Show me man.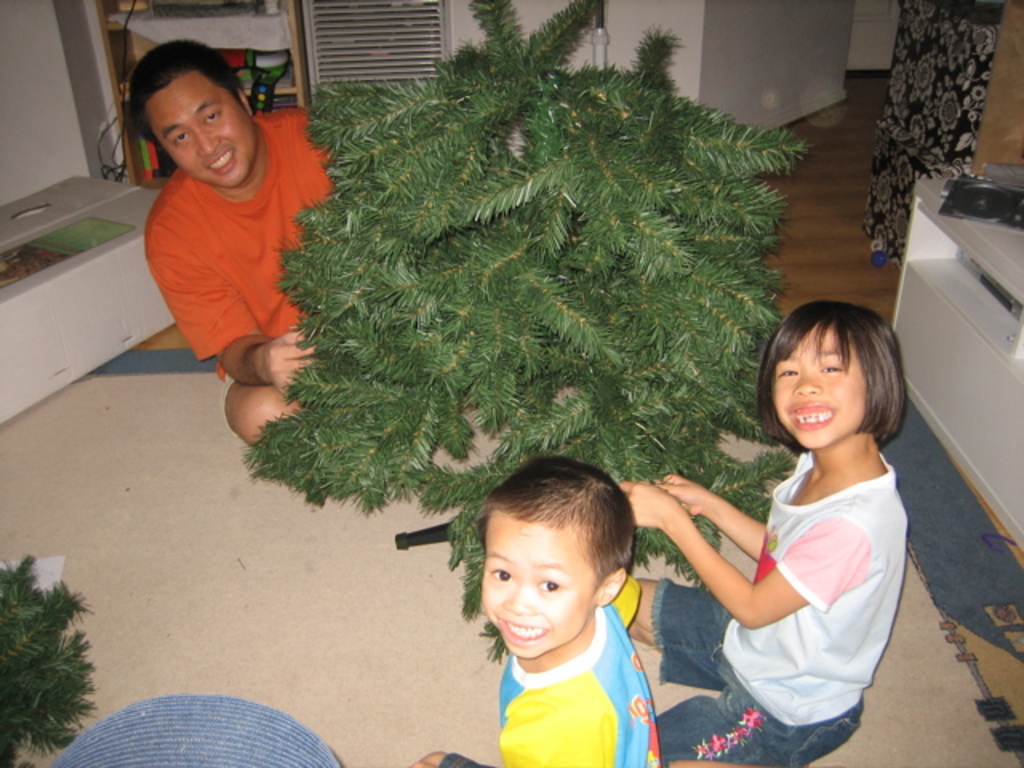
man is here: box(112, 58, 347, 461).
